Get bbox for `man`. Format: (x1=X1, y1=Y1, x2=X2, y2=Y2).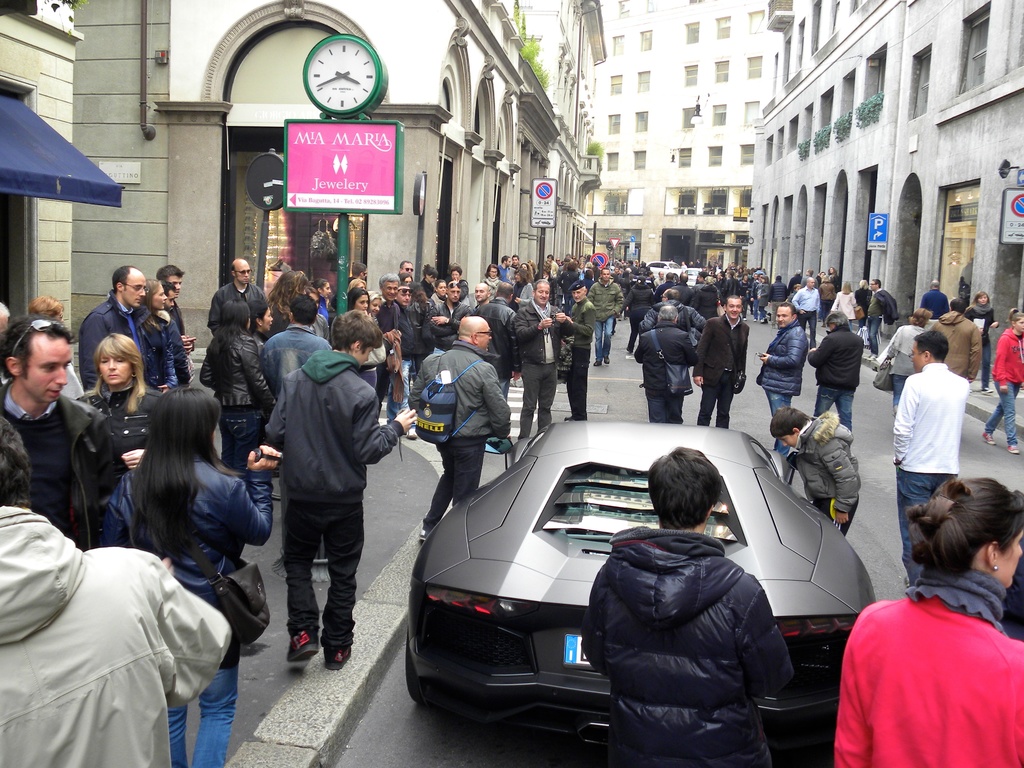
(x1=935, y1=294, x2=980, y2=382).
